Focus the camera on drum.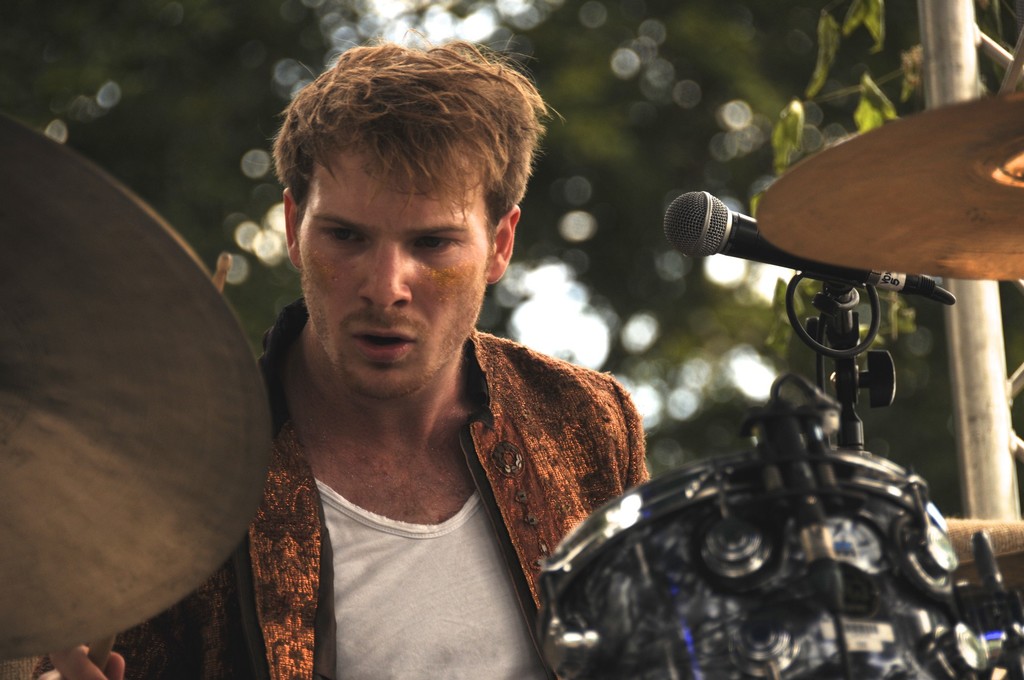
Focus region: 534:446:984:679.
